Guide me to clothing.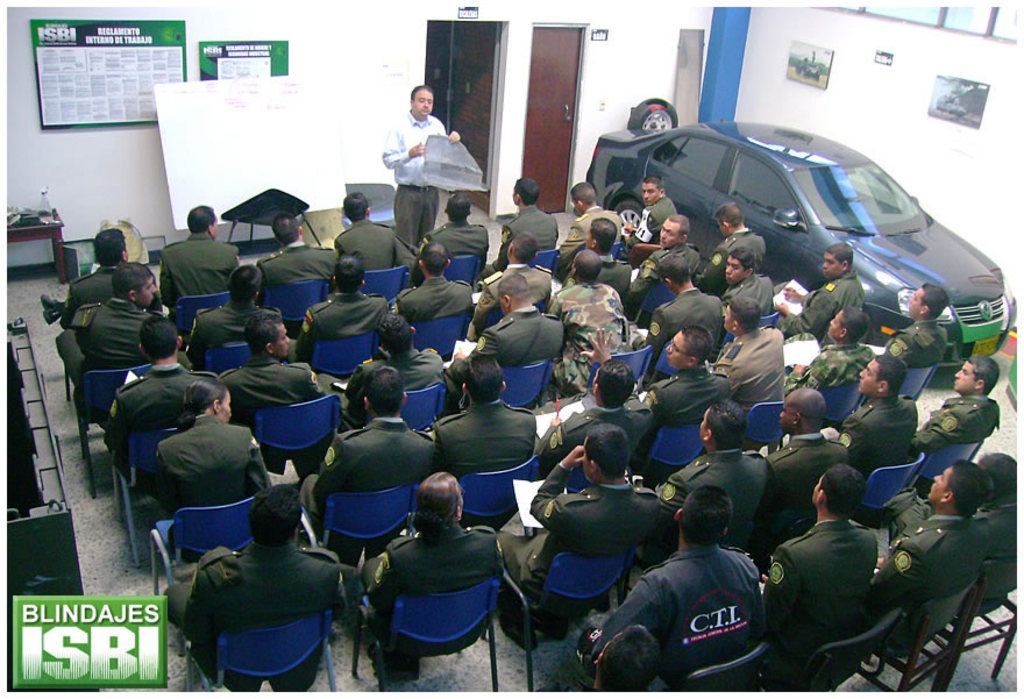
Guidance: [left=972, top=495, right=1012, bottom=611].
